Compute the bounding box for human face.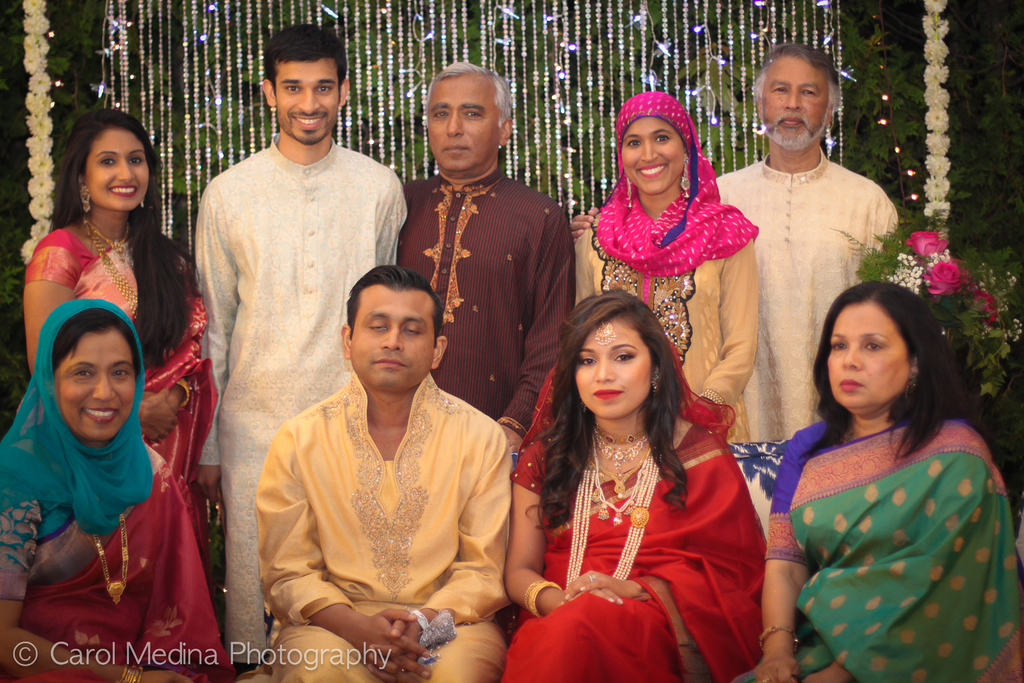
(left=579, top=329, right=638, bottom=422).
